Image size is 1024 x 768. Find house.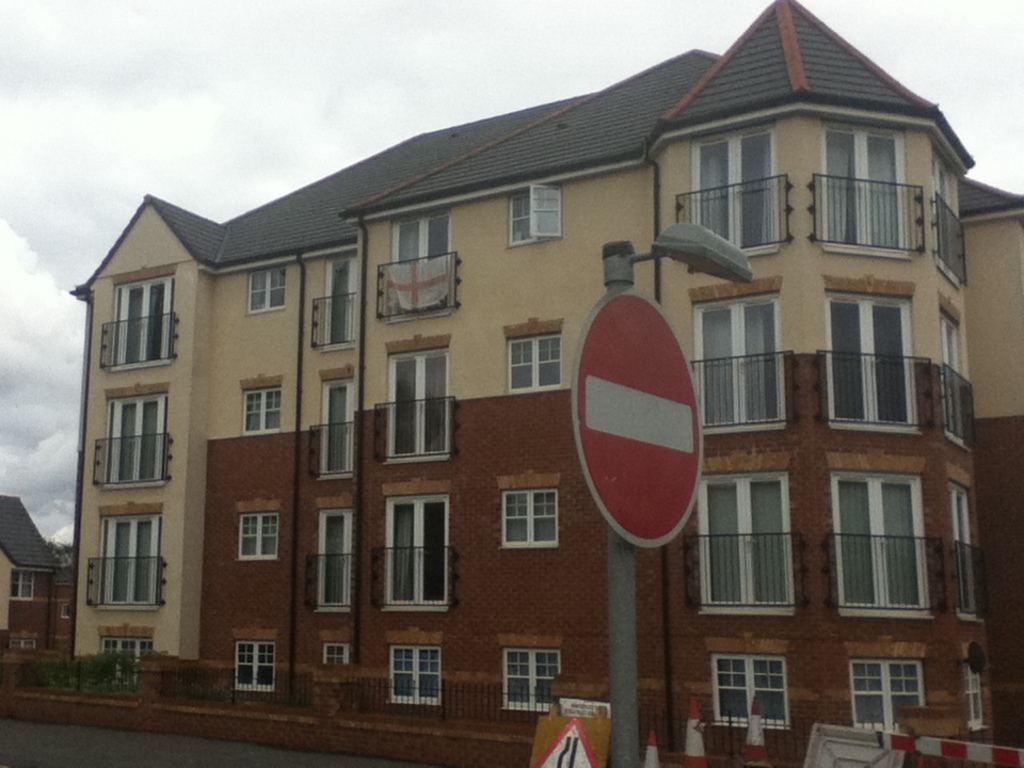
<region>1, 489, 71, 643</region>.
